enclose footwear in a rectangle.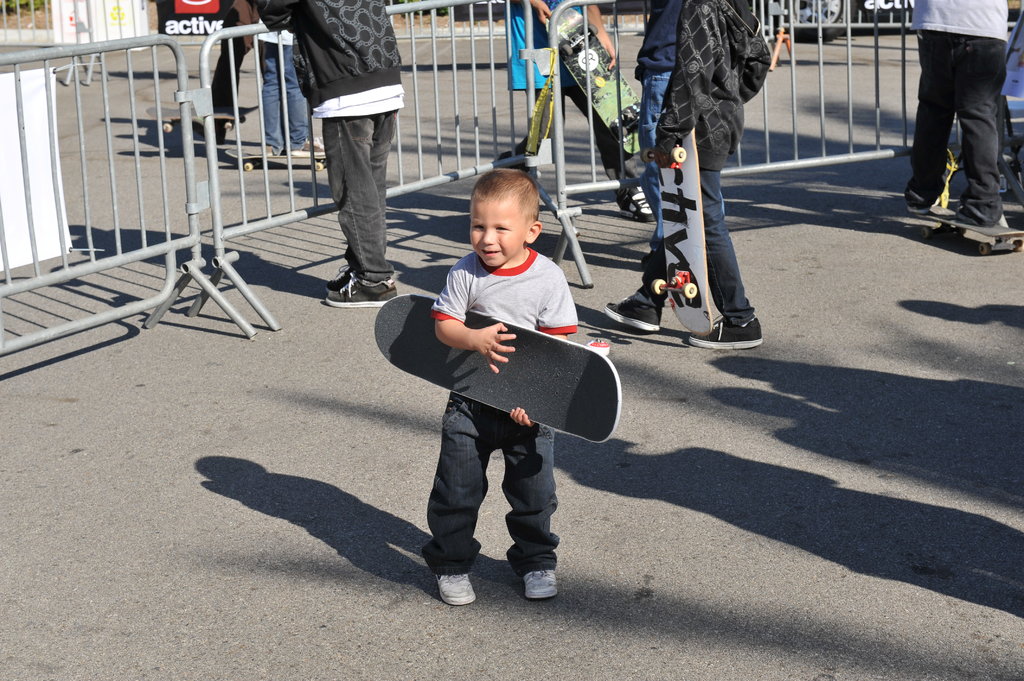
[left=325, top=275, right=400, bottom=308].
